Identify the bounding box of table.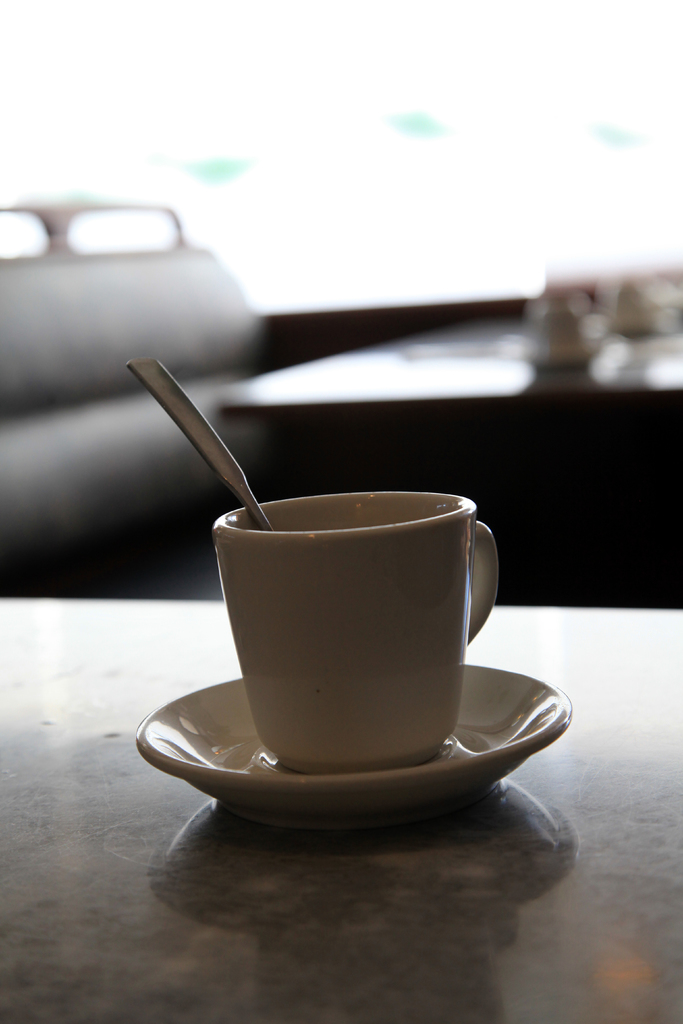
l=215, t=316, r=682, b=607.
